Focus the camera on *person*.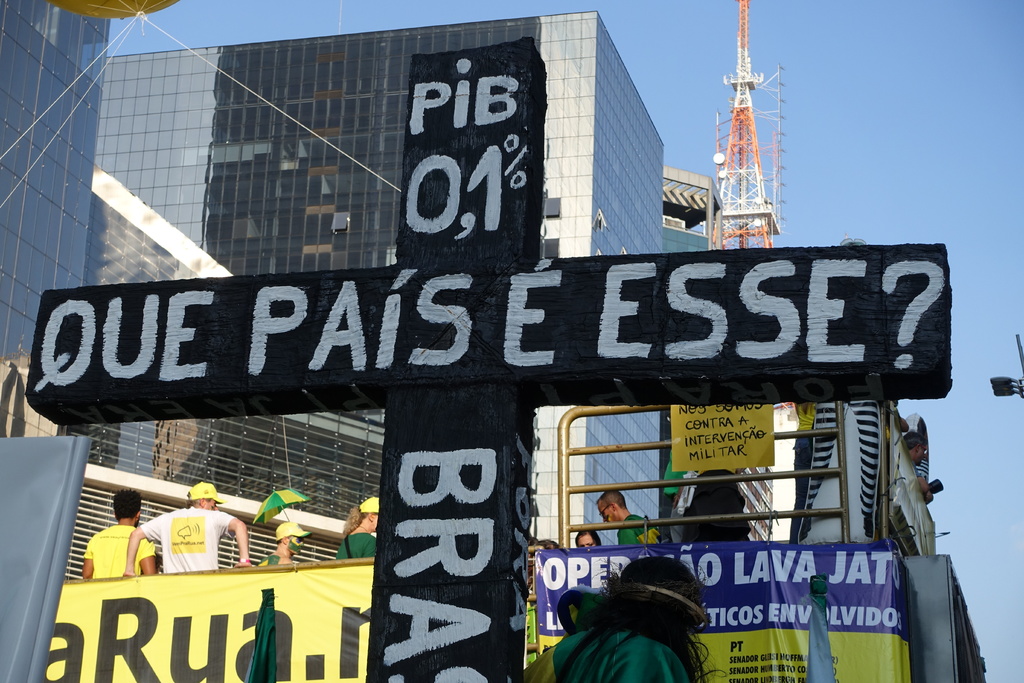
Focus region: (left=504, top=557, right=728, bottom=682).
